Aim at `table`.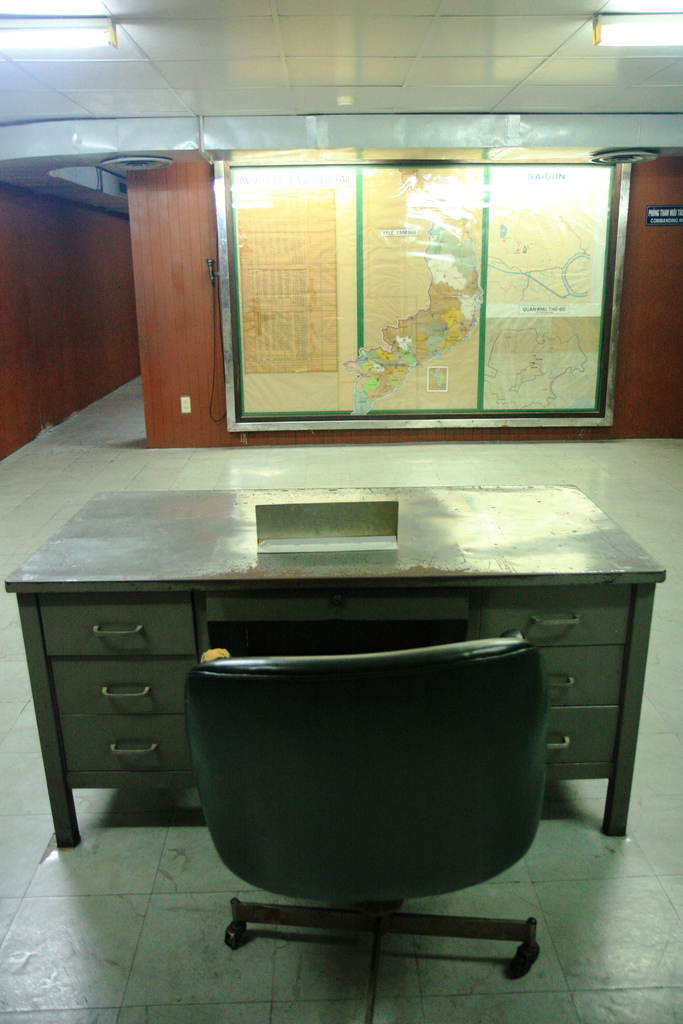
Aimed at [63, 510, 621, 831].
